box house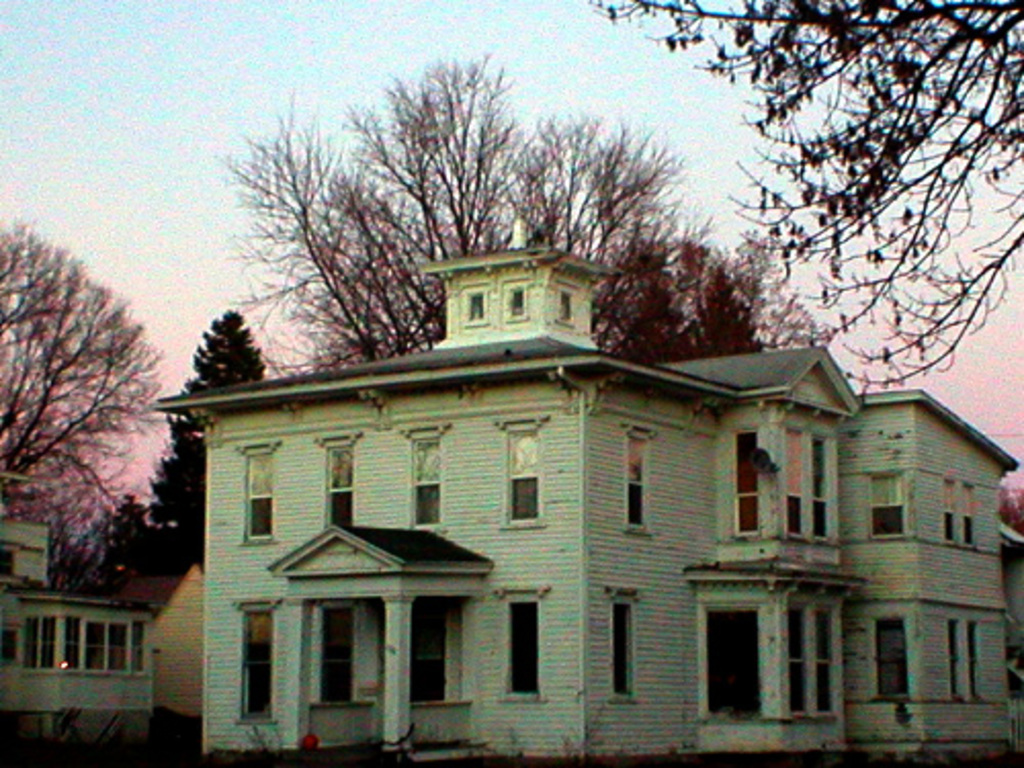
580/356/713/766
